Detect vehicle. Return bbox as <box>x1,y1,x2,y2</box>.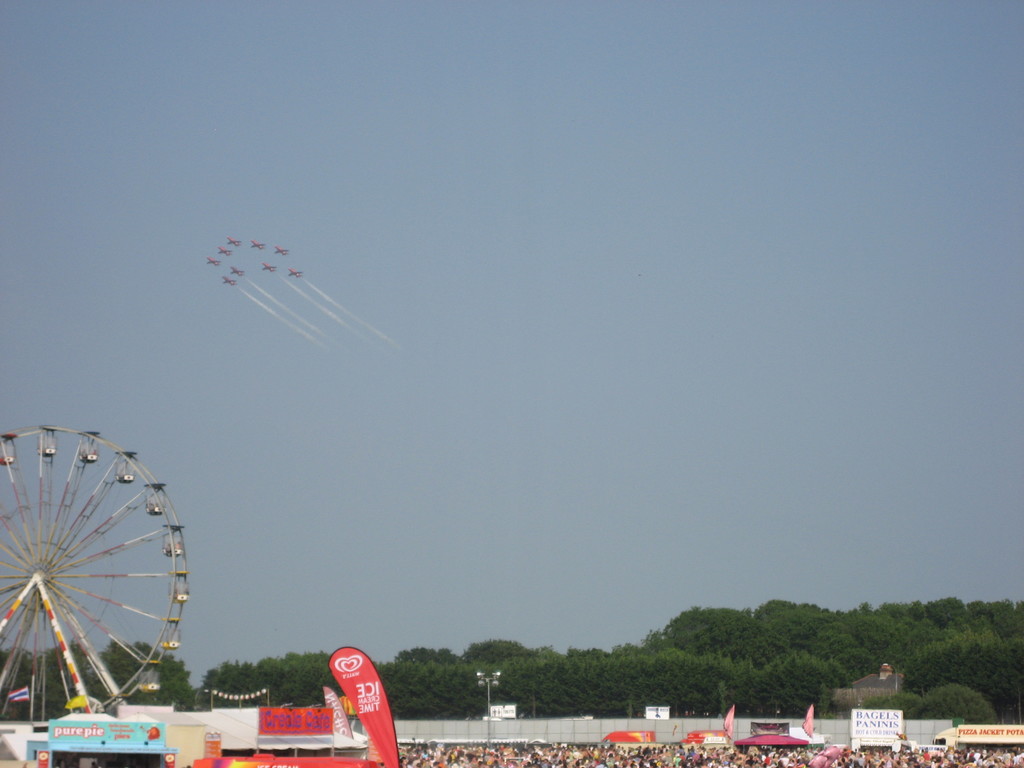
<box>216,244,231,259</box>.
